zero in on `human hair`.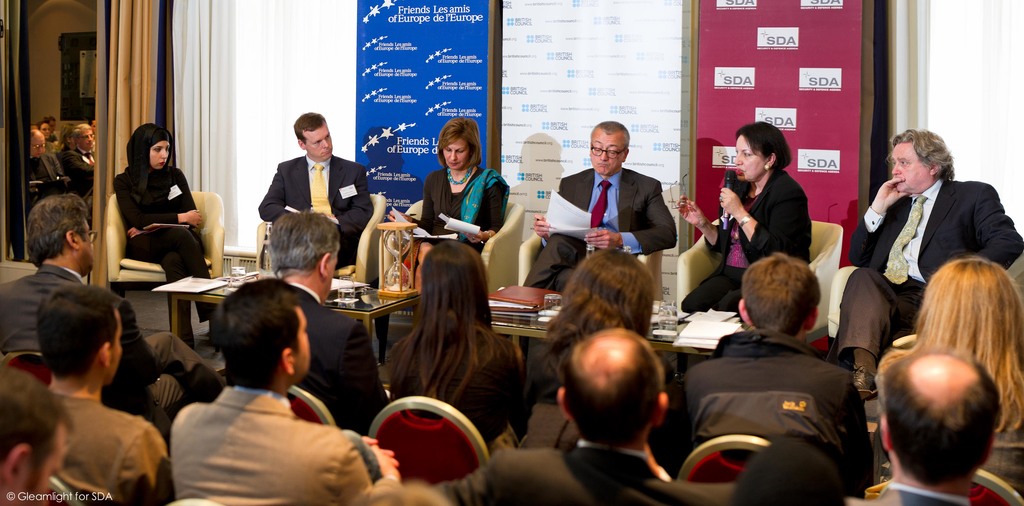
Zeroed in: [left=61, top=120, right=92, bottom=143].
